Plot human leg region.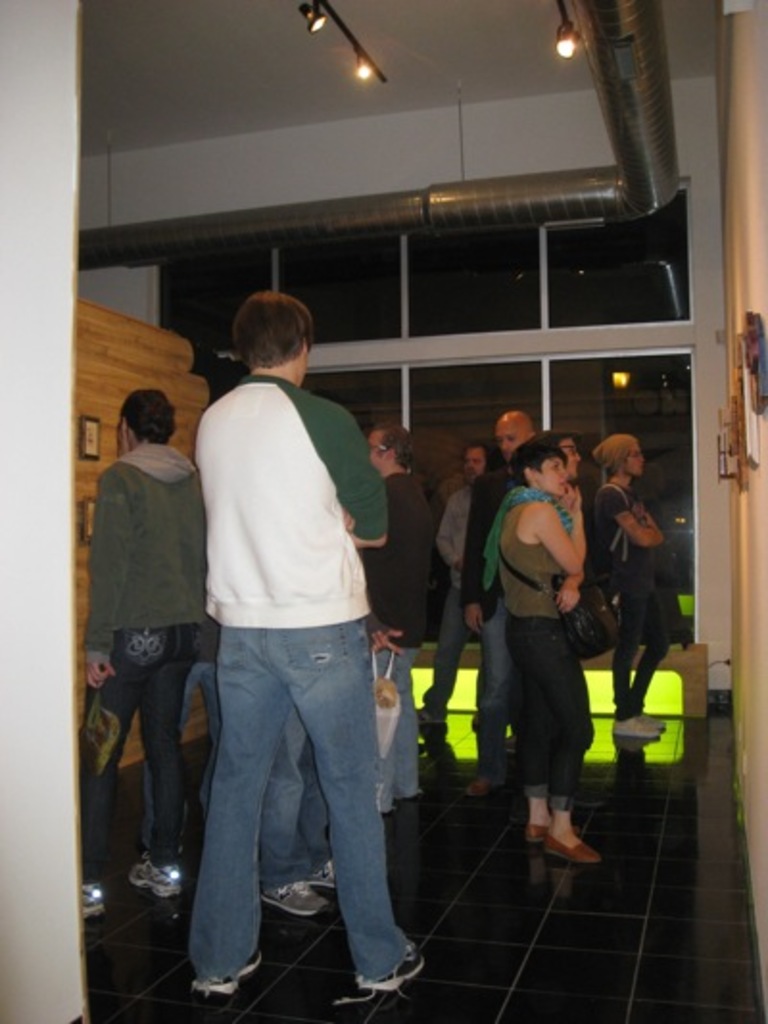
Plotted at (177, 628, 288, 989).
